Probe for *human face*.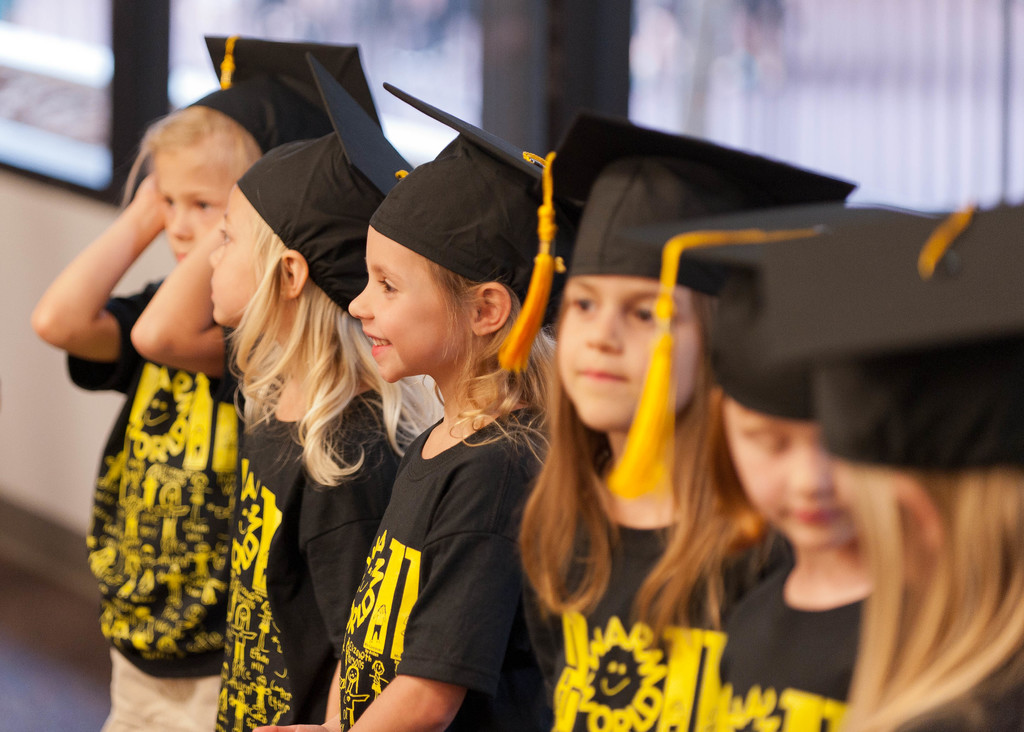
Probe result: bbox(719, 398, 856, 548).
